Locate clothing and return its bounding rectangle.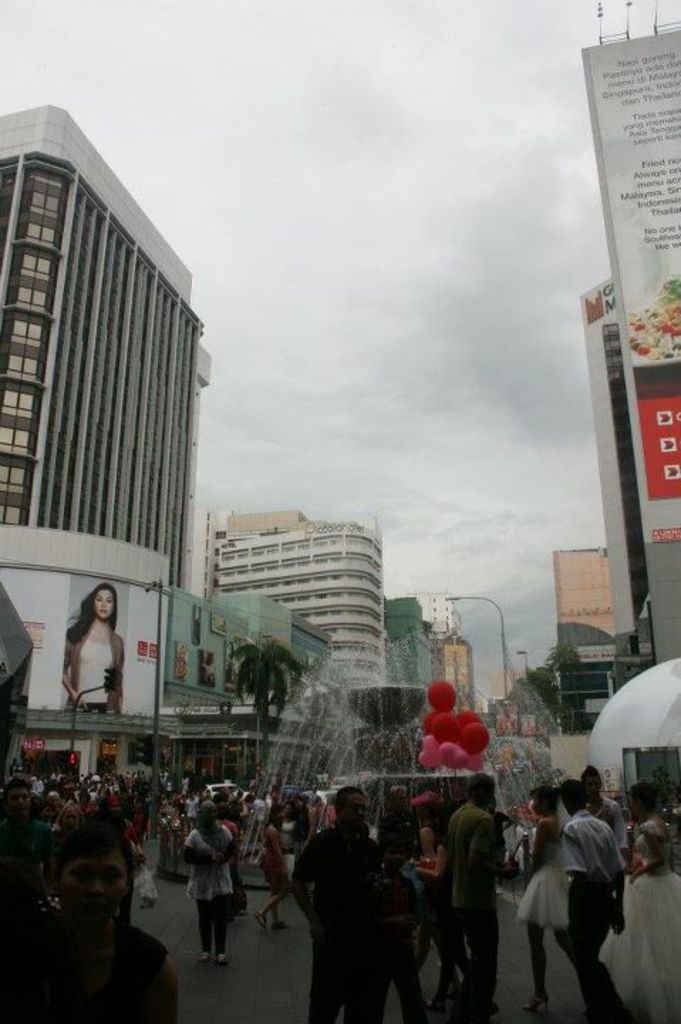
(186, 828, 245, 946).
